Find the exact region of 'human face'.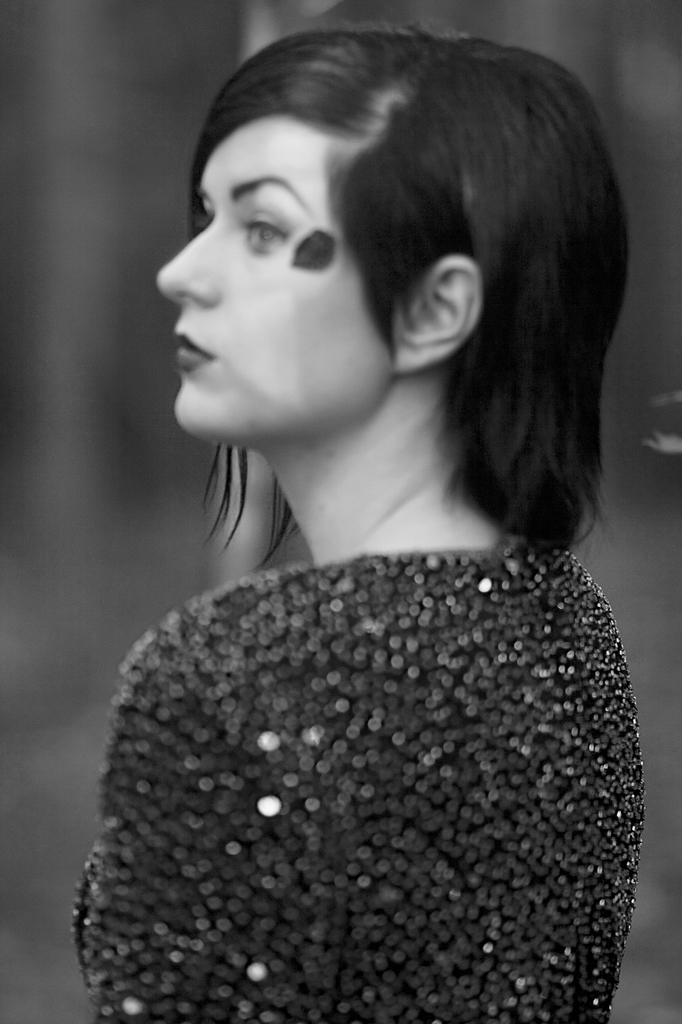
Exact region: <bbox>141, 108, 391, 436</bbox>.
